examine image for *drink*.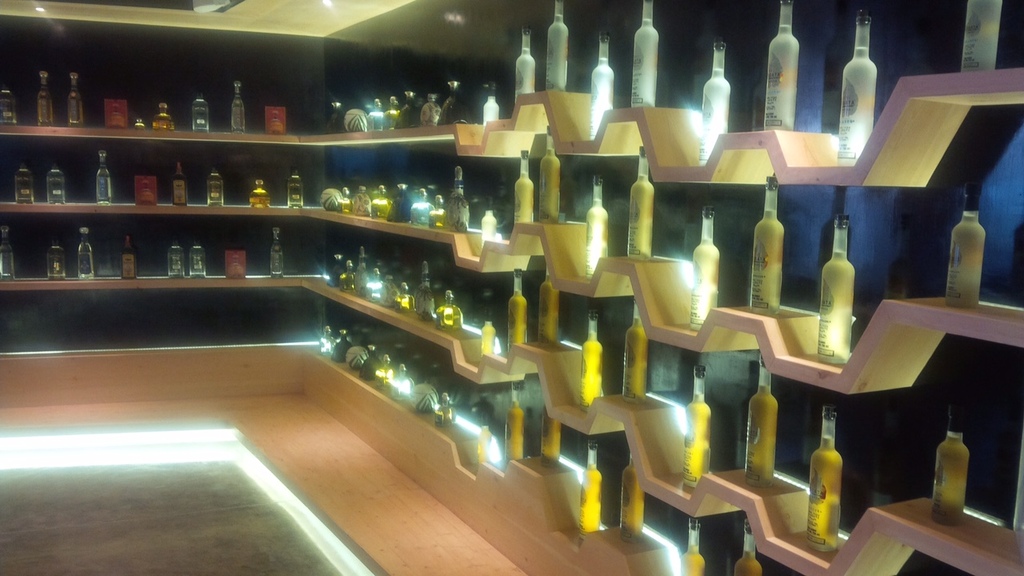
Examination result: box=[483, 83, 502, 130].
